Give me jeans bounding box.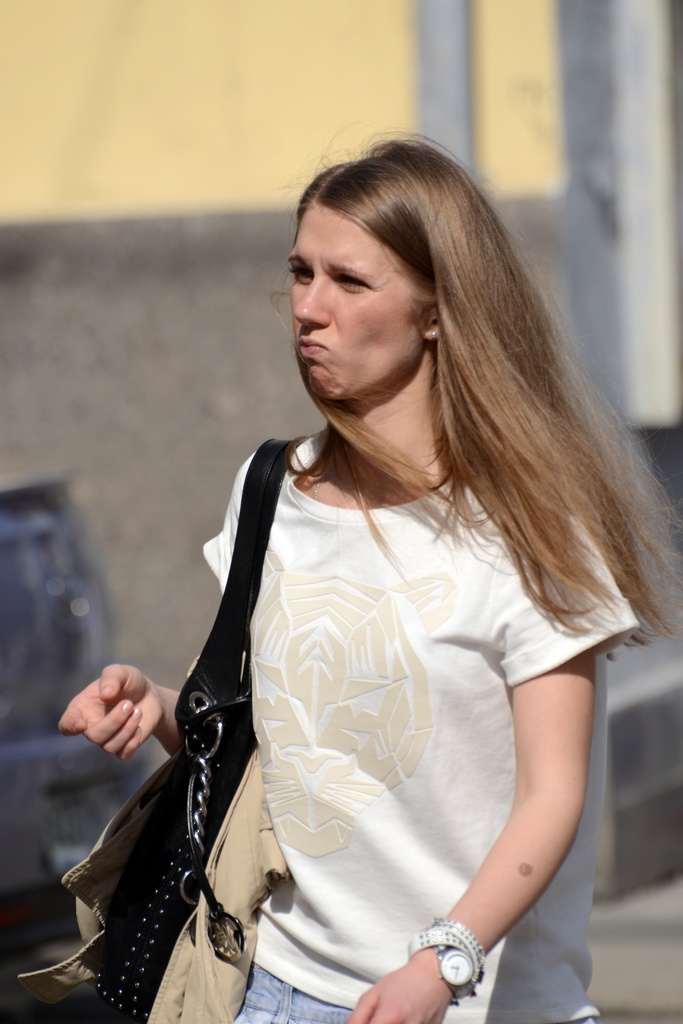
Rect(237, 966, 355, 1023).
